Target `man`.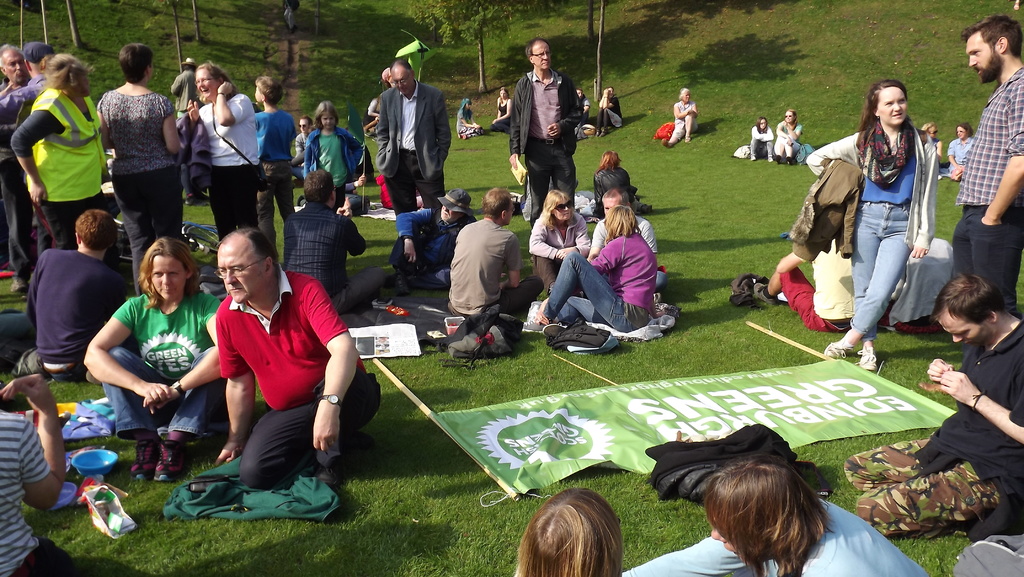
Target region: 442,183,548,321.
